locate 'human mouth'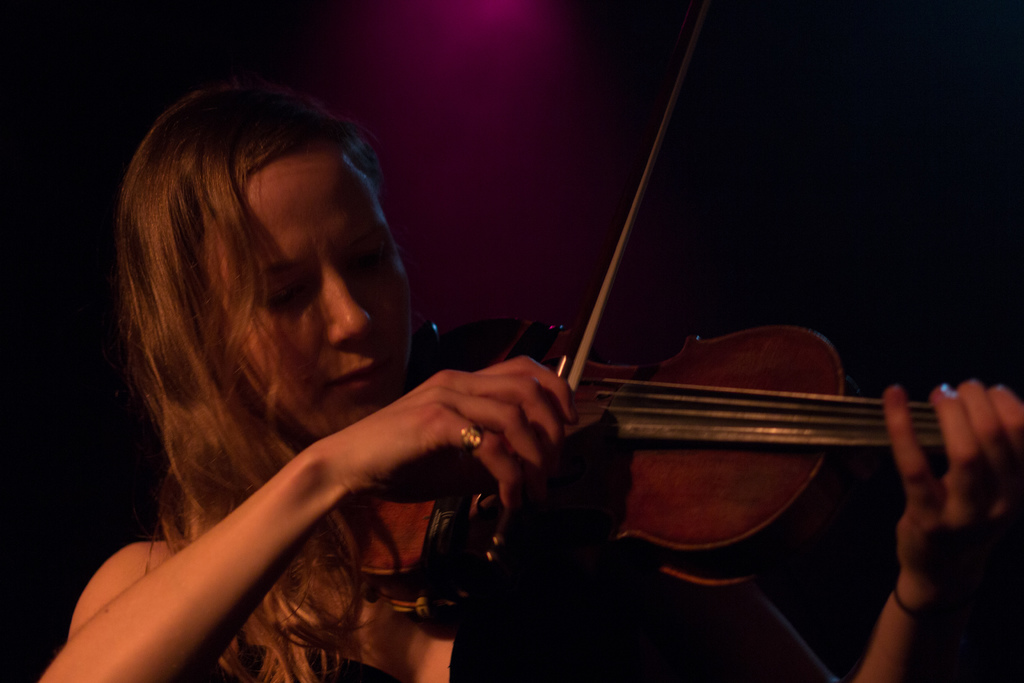
locate(327, 354, 392, 399)
